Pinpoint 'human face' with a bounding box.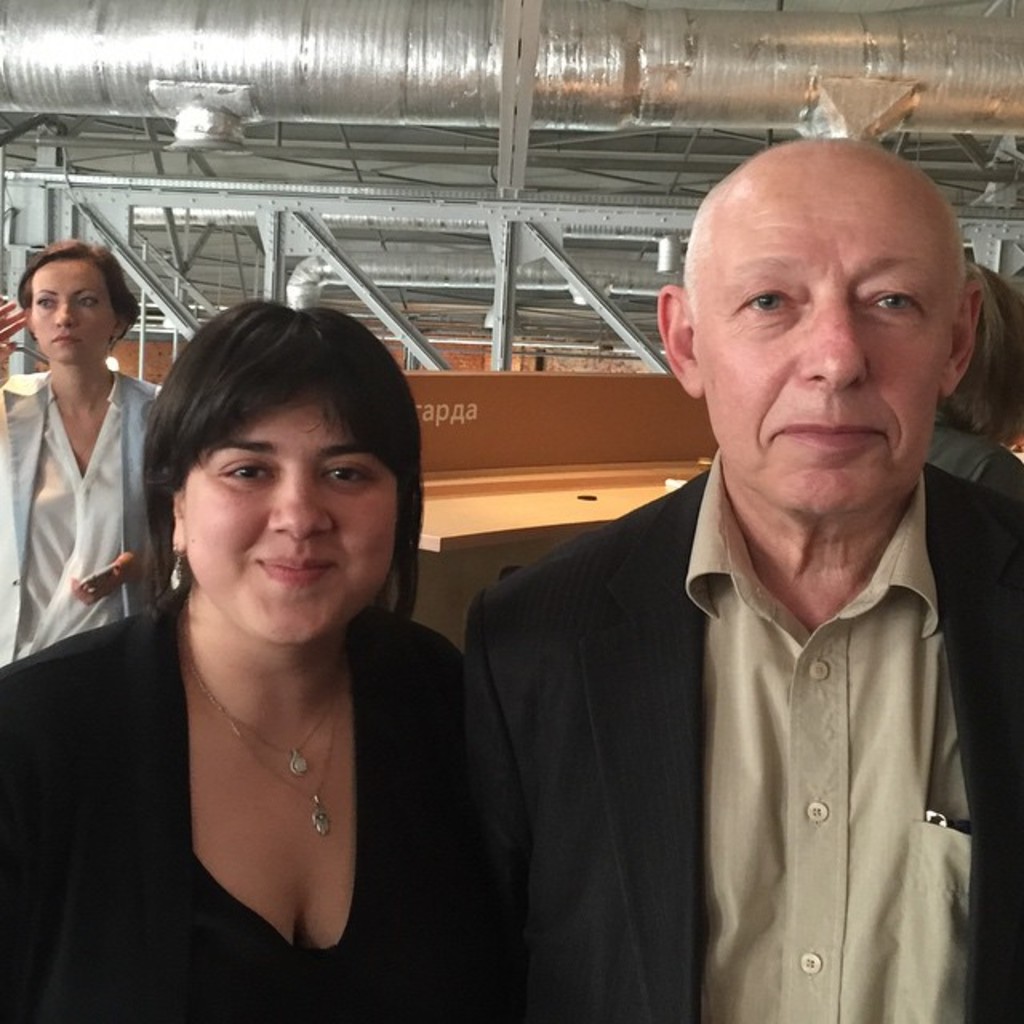
l=34, t=262, r=114, b=362.
